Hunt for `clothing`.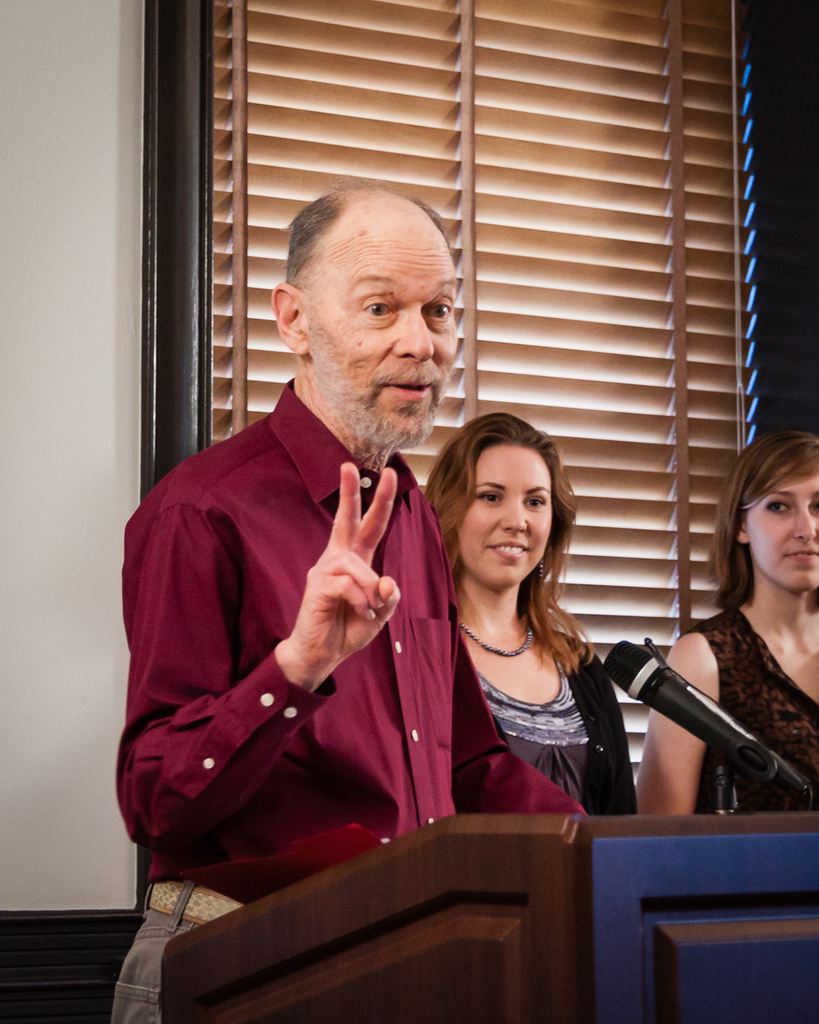
Hunted down at bbox=(702, 608, 818, 808).
